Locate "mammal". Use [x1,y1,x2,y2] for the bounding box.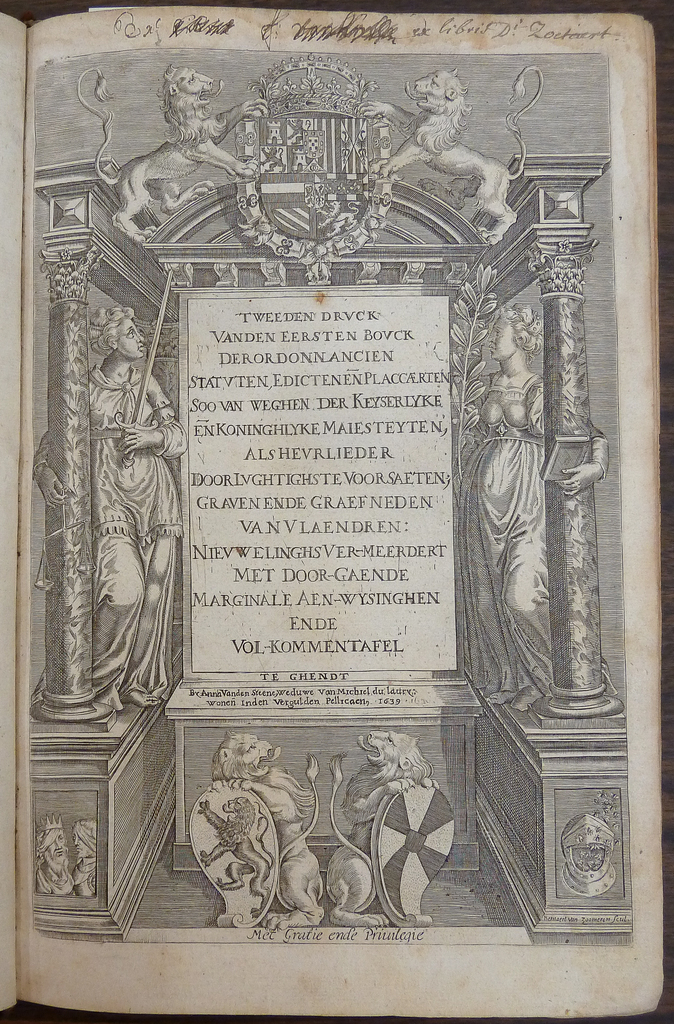
[211,729,316,932].
